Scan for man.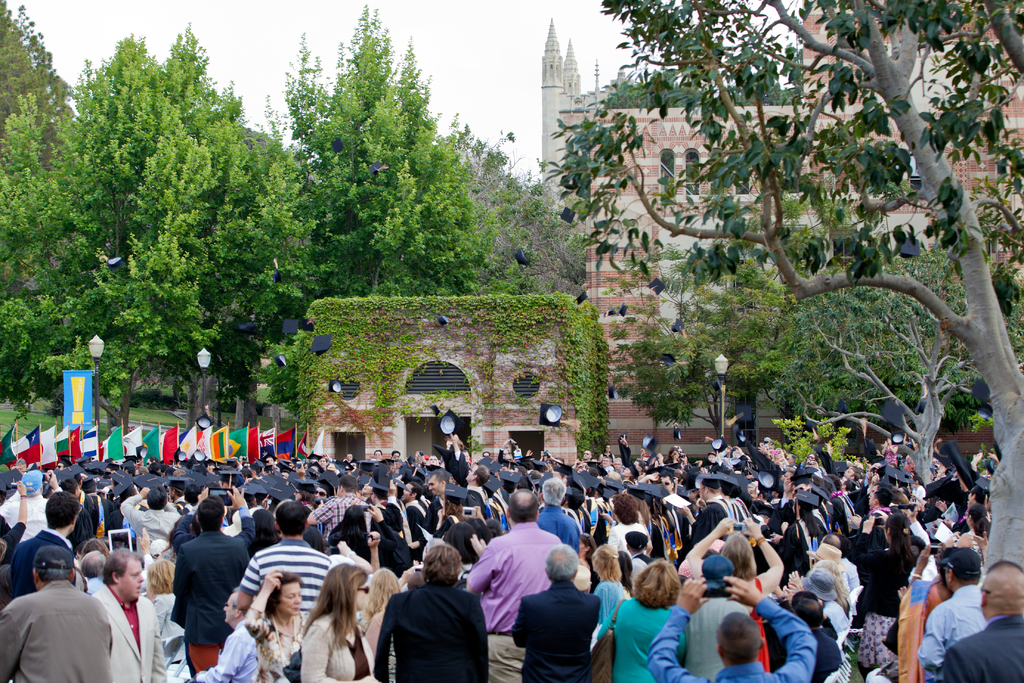
Scan result: [left=0, top=548, right=113, bottom=682].
